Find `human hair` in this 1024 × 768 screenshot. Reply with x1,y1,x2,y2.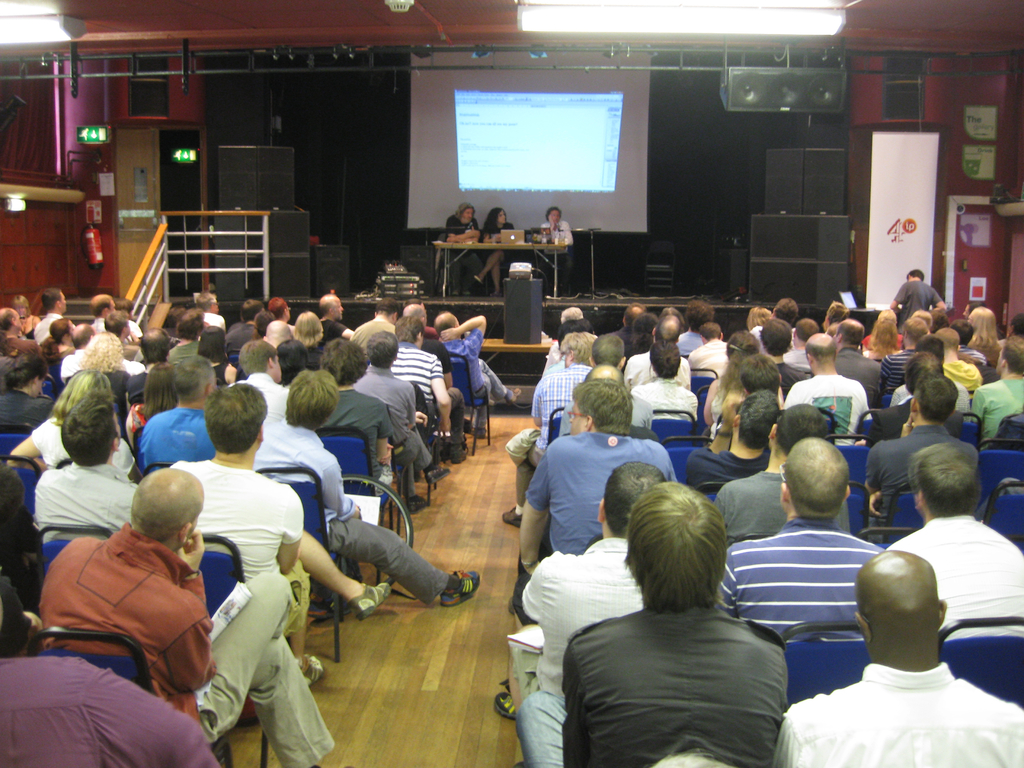
83,328,126,372.
